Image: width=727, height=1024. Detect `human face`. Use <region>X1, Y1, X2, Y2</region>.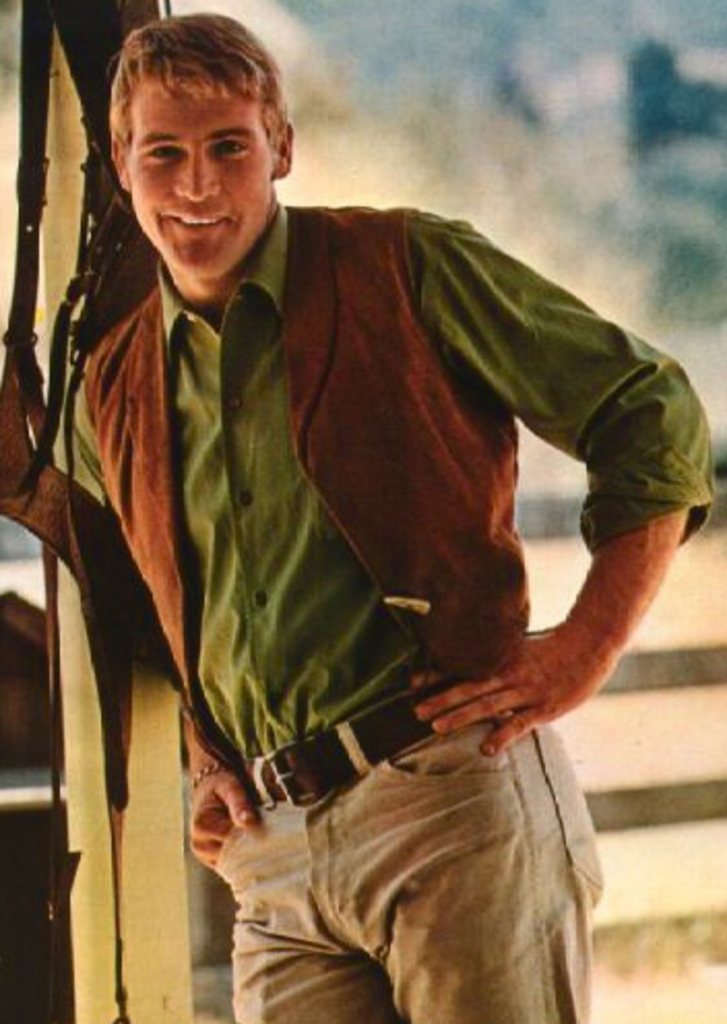
<region>128, 74, 275, 275</region>.
